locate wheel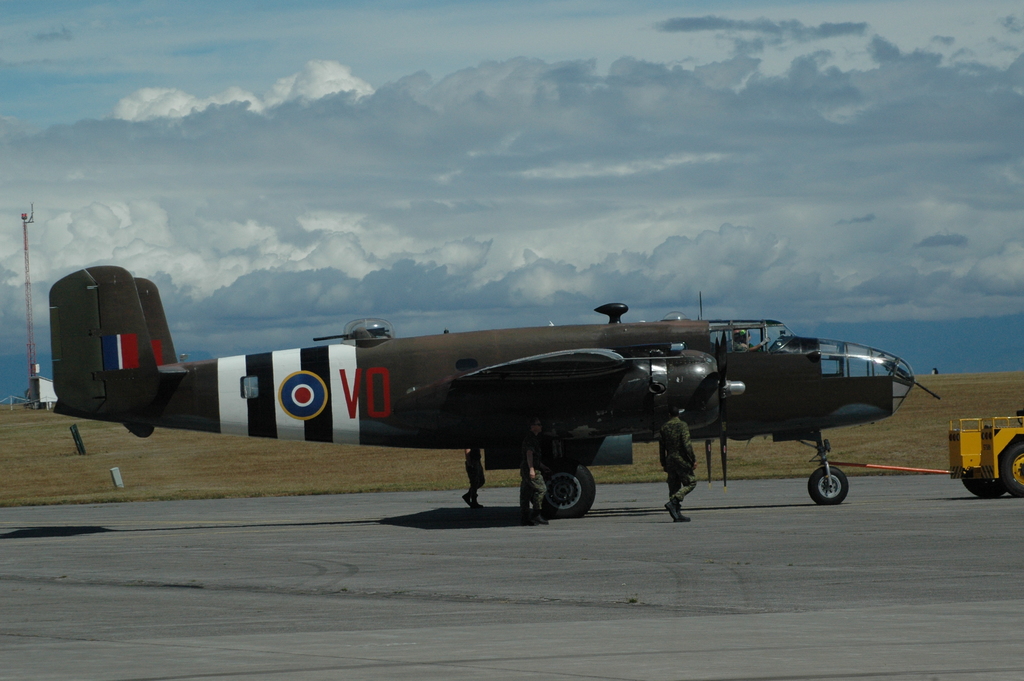
region(527, 479, 538, 503)
